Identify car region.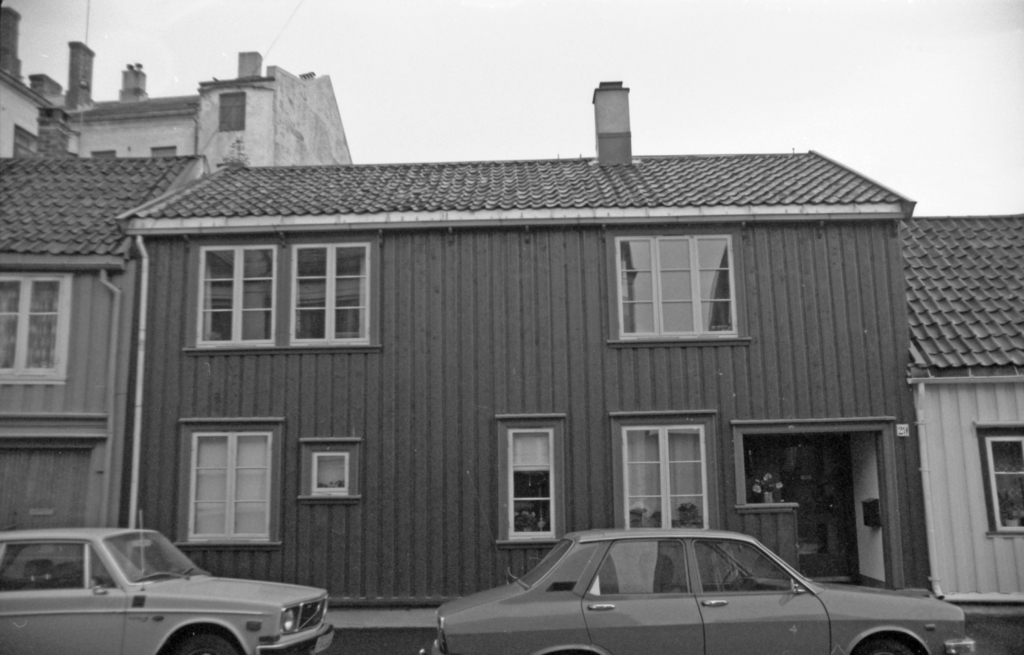
Region: pyautogui.locateOnScreen(0, 506, 335, 654).
